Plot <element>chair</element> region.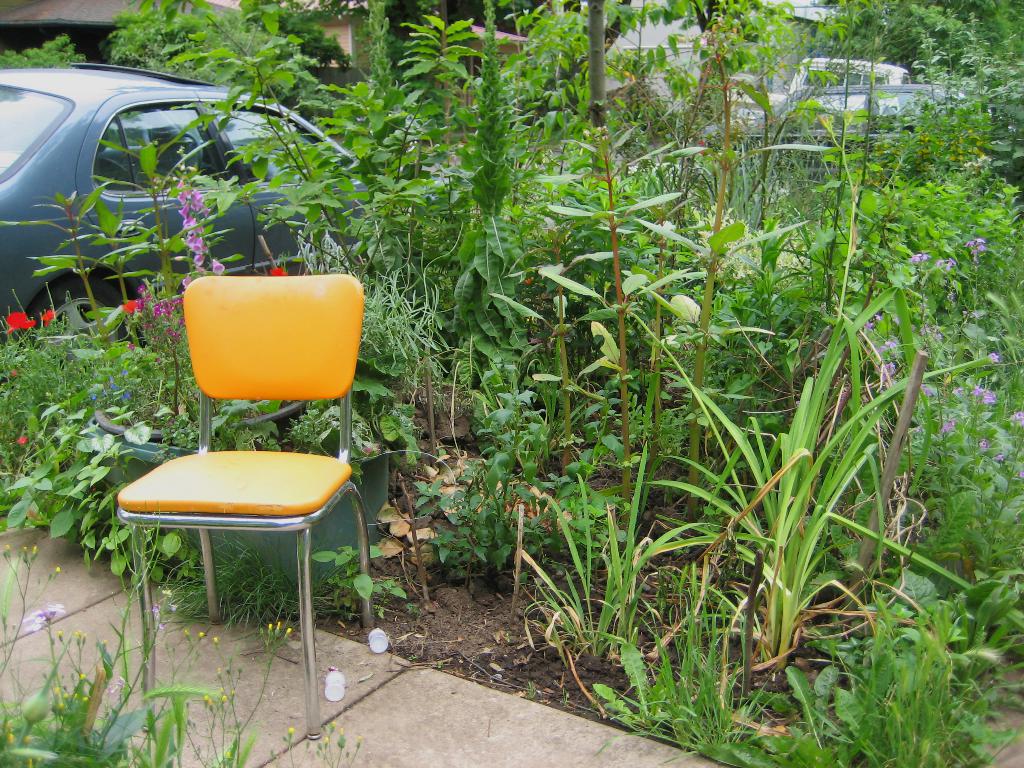
Plotted at bbox(121, 253, 410, 698).
